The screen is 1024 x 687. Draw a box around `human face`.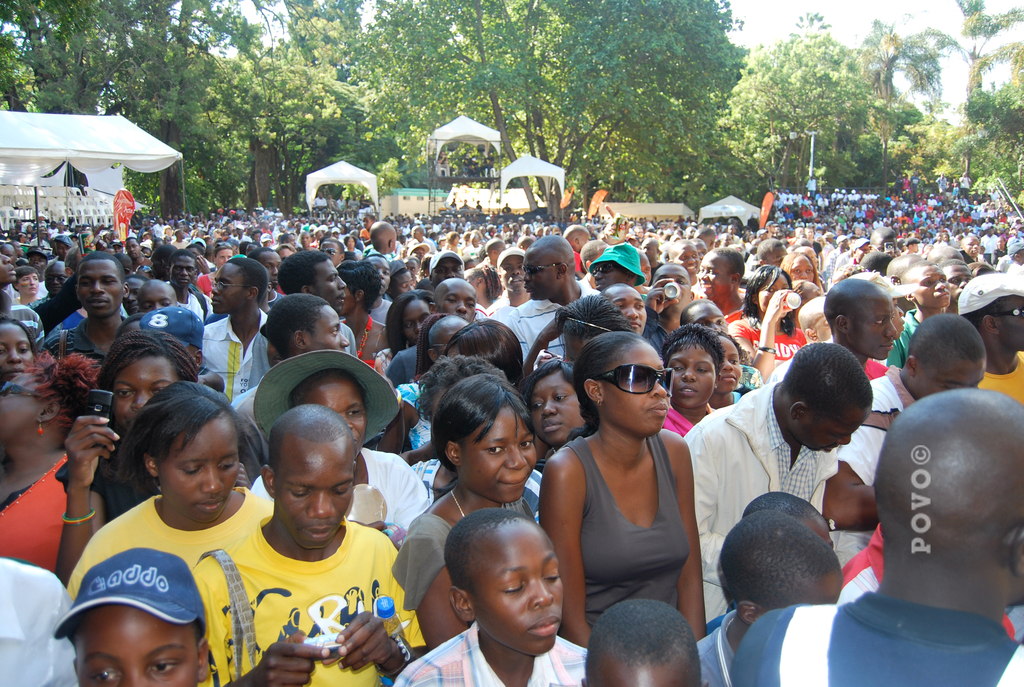
bbox=(161, 415, 242, 525).
